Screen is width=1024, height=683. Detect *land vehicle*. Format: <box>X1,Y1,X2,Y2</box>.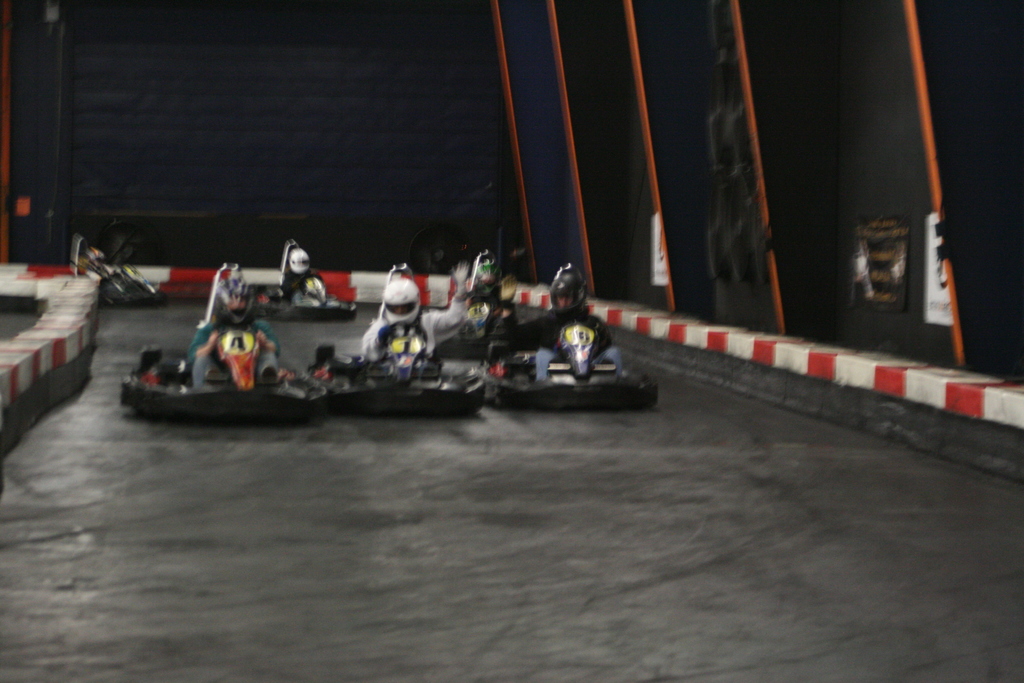
<box>458,252,519,338</box>.
